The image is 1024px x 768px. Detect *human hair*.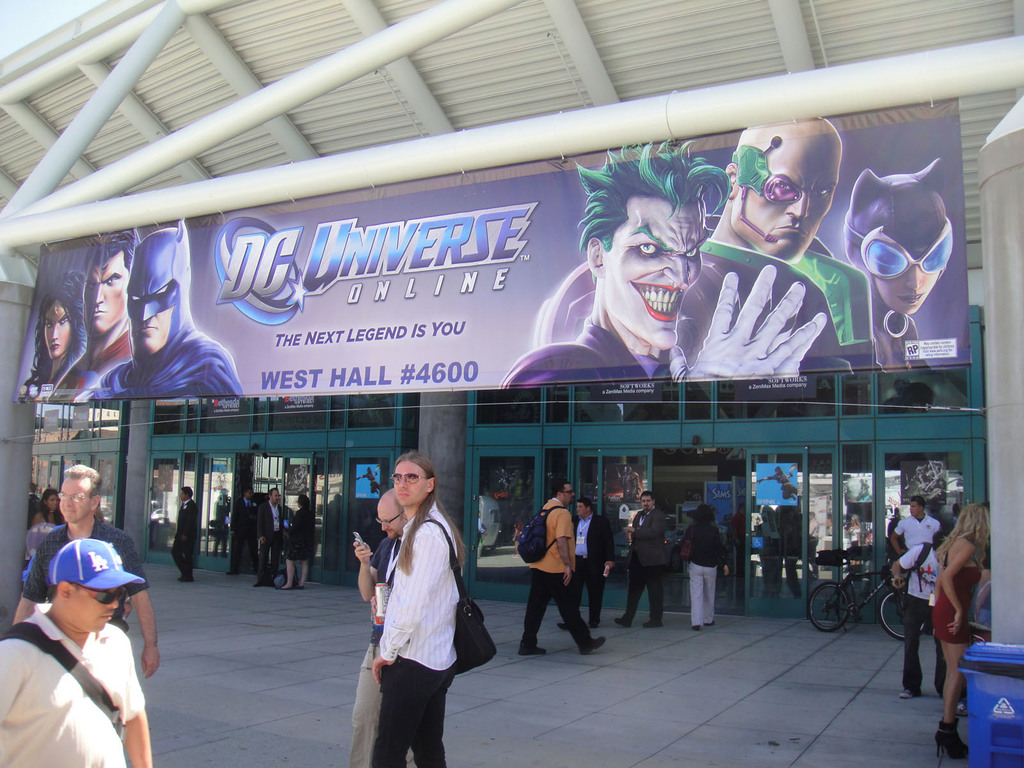
Detection: bbox=(693, 503, 716, 522).
